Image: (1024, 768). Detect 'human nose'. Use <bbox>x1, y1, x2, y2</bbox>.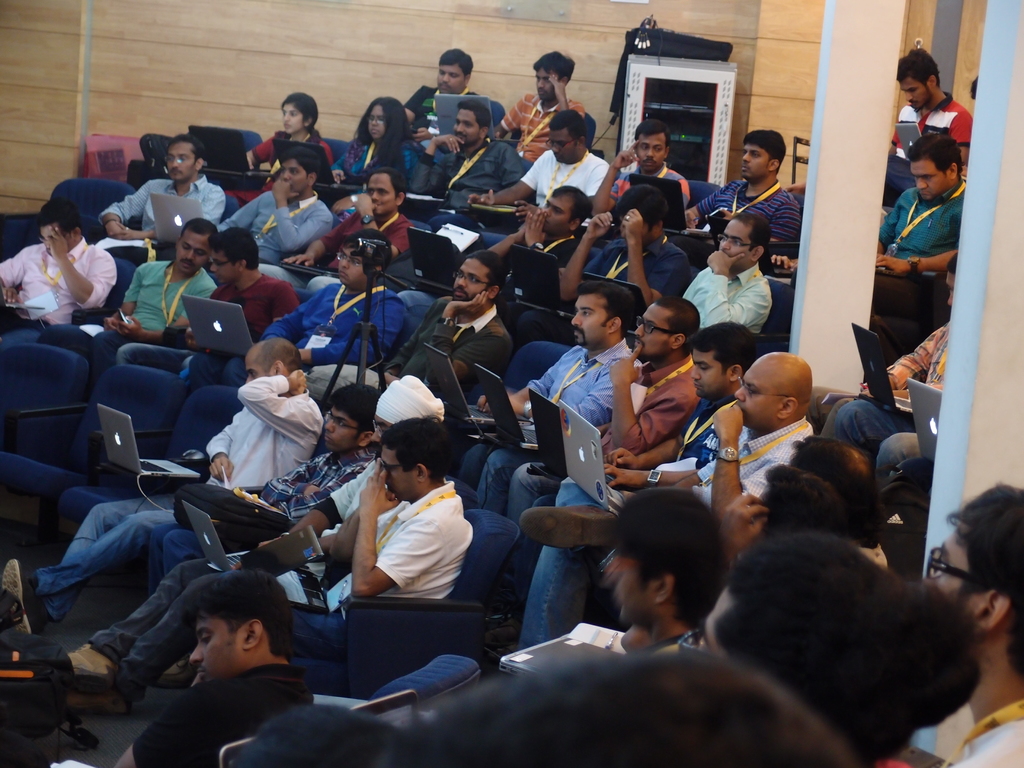
<bbox>570, 312, 582, 326</bbox>.
